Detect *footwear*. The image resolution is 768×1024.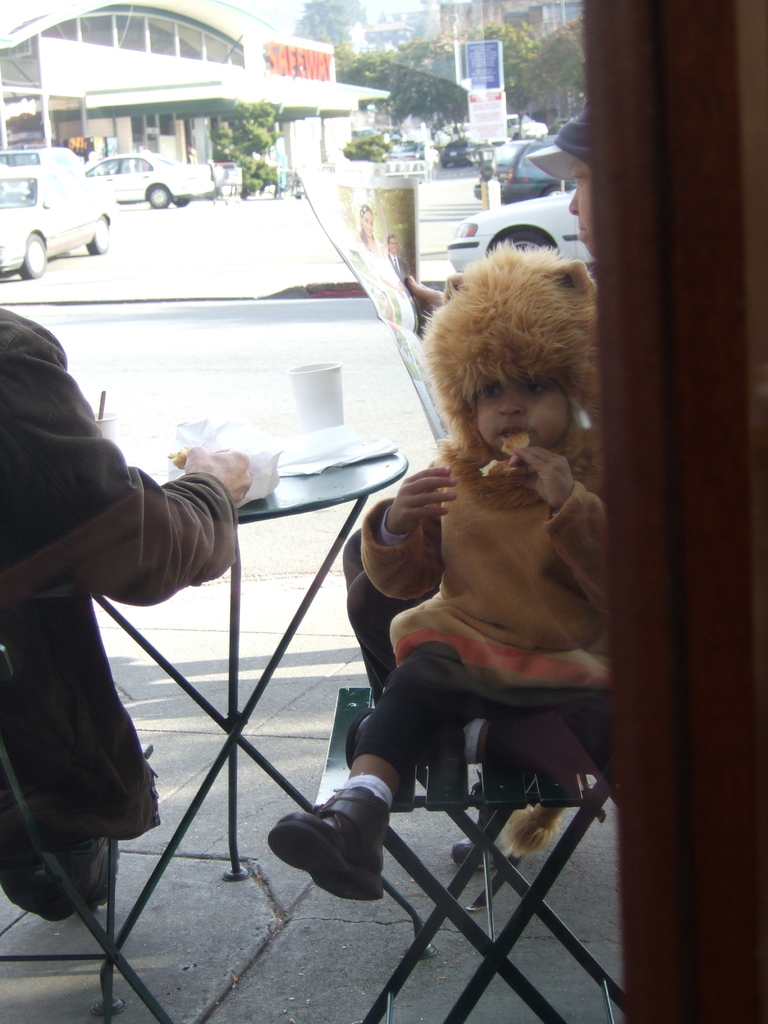
BBox(453, 824, 504, 874).
